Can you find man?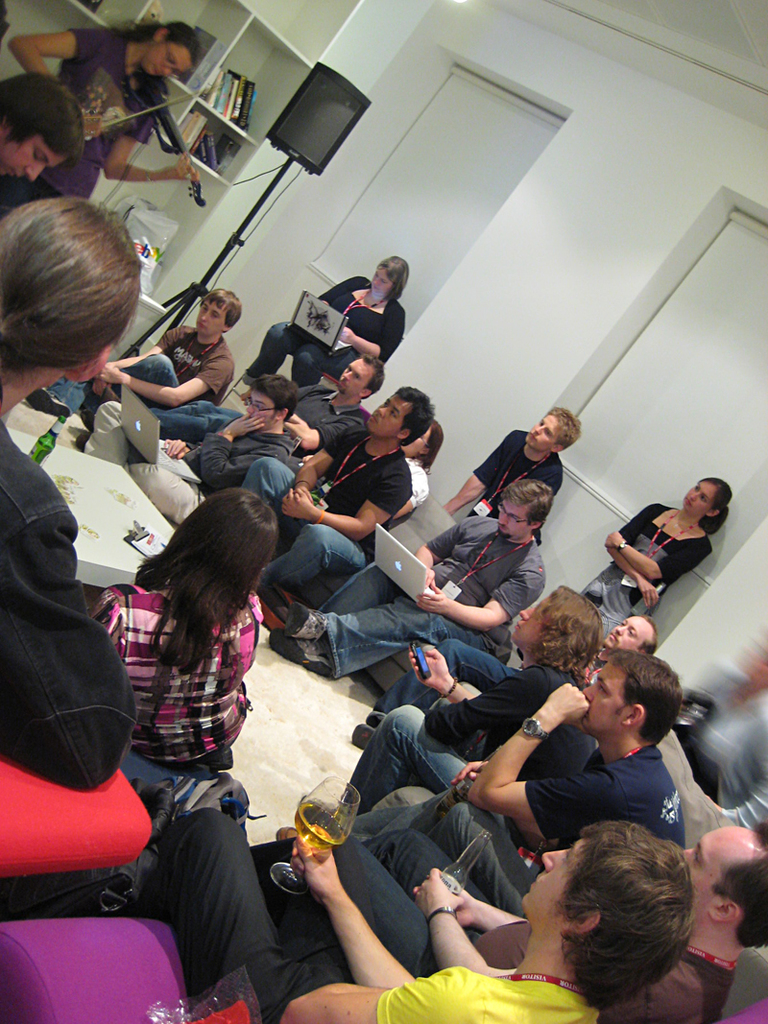
Yes, bounding box: 445 409 582 521.
